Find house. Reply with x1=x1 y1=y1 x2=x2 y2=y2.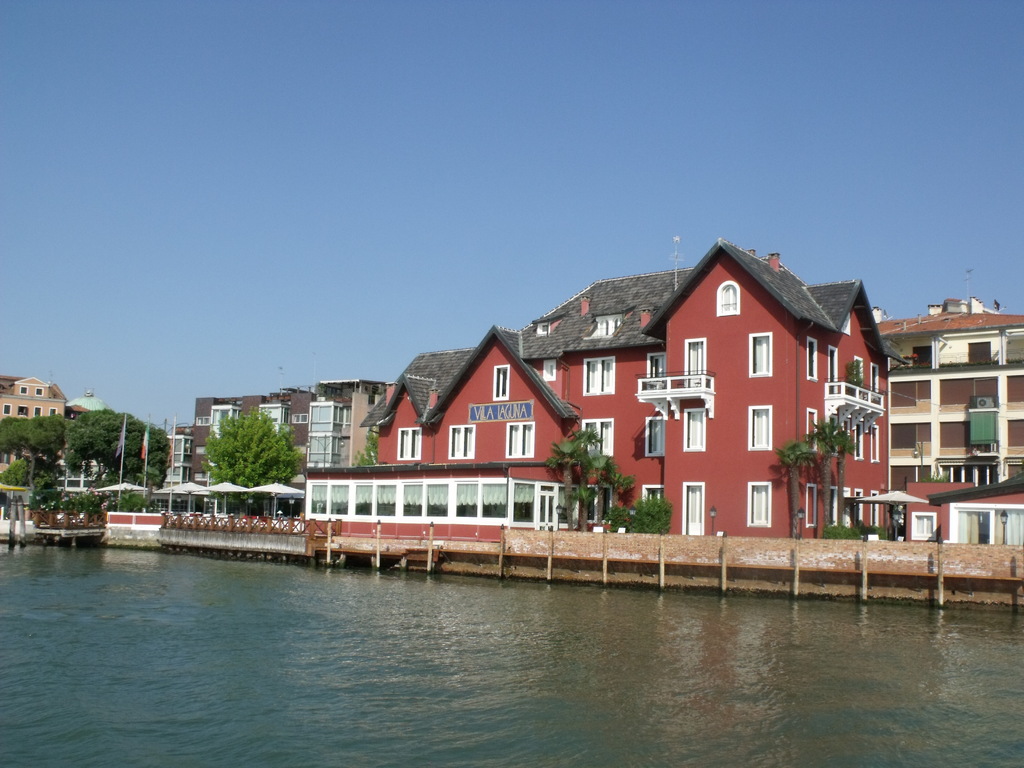
x1=64 y1=388 x2=102 y2=421.
